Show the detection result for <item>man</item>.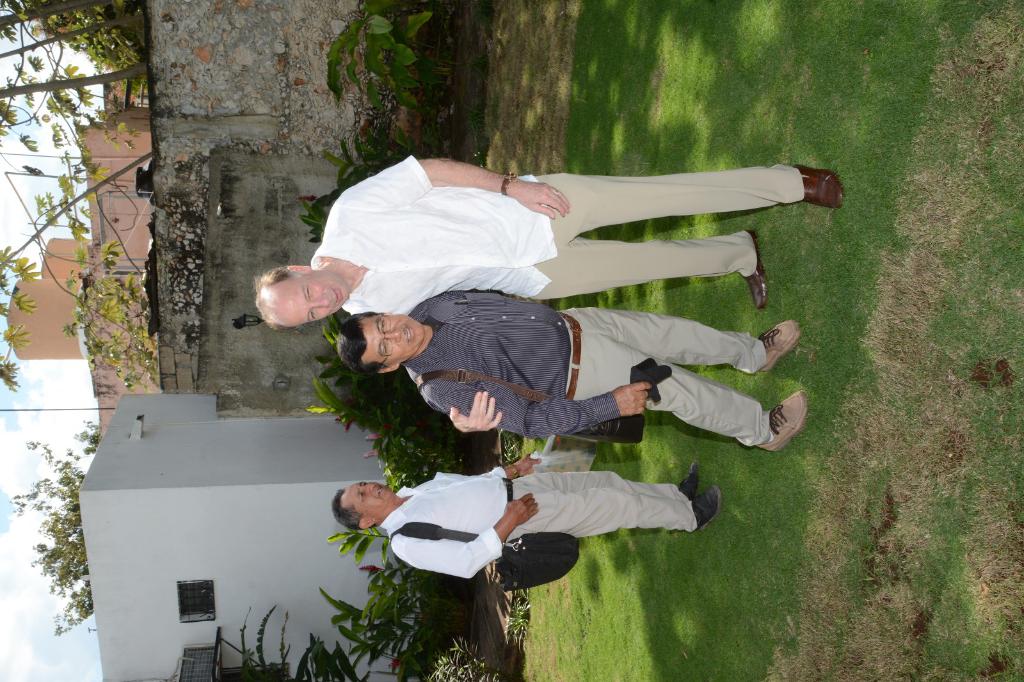
[x1=248, y1=153, x2=844, y2=313].
